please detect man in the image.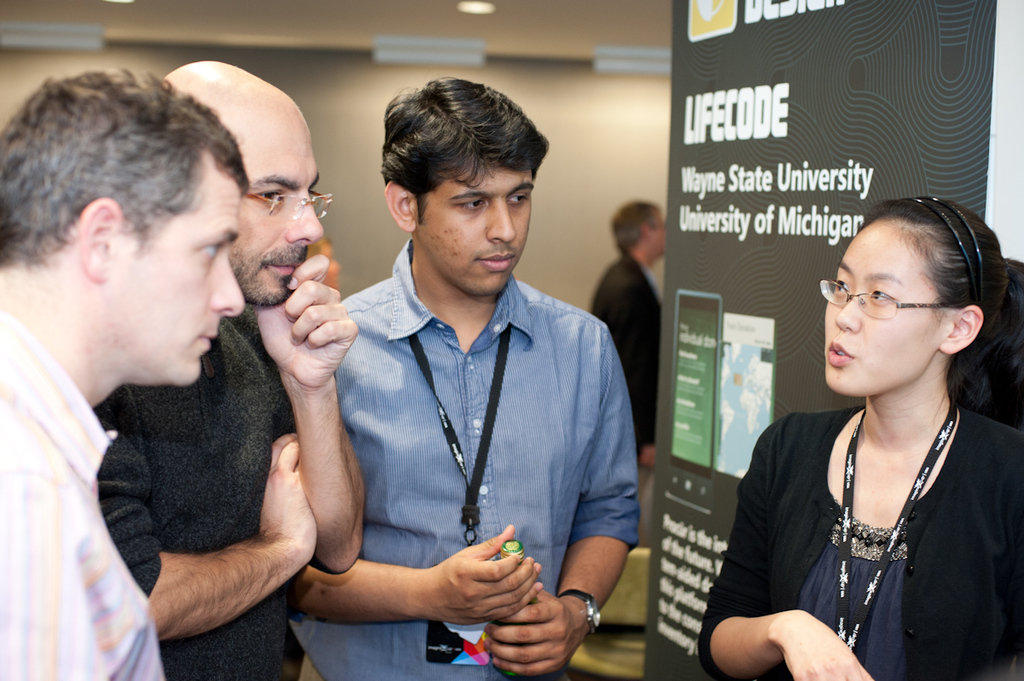
region(270, 99, 650, 665).
